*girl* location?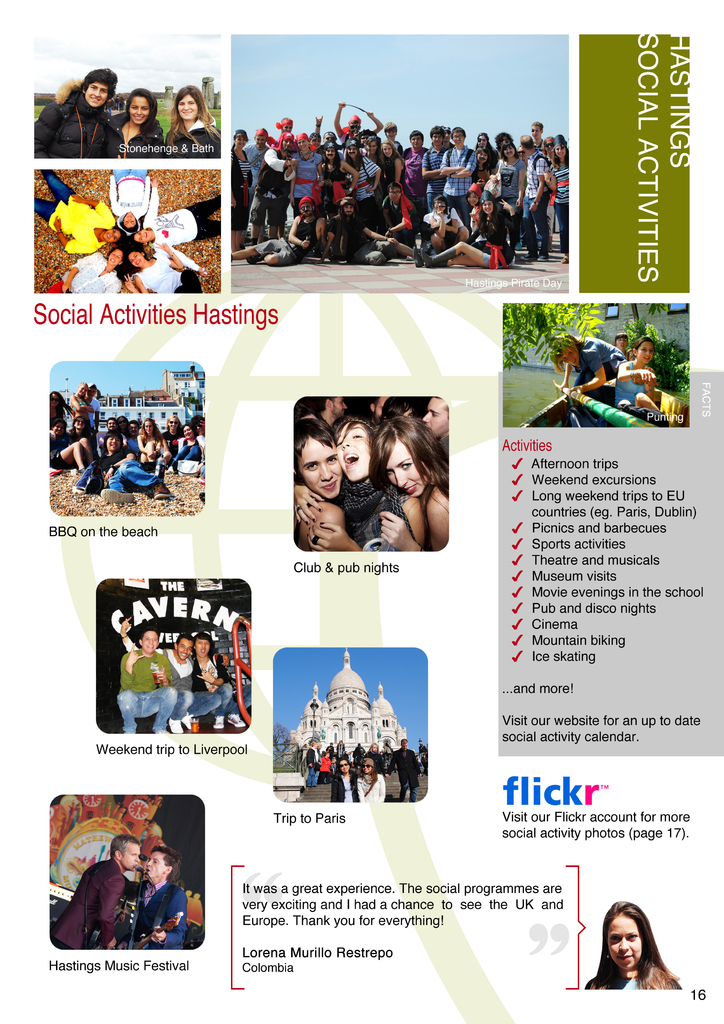
detection(486, 140, 526, 262)
